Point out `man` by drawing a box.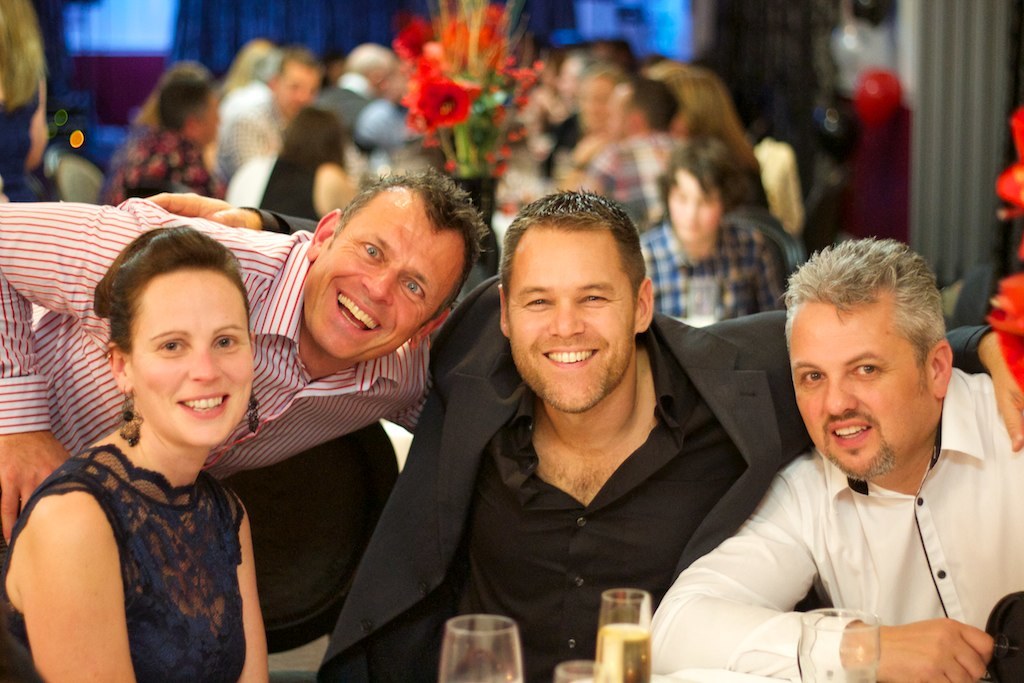
(214,46,328,183).
